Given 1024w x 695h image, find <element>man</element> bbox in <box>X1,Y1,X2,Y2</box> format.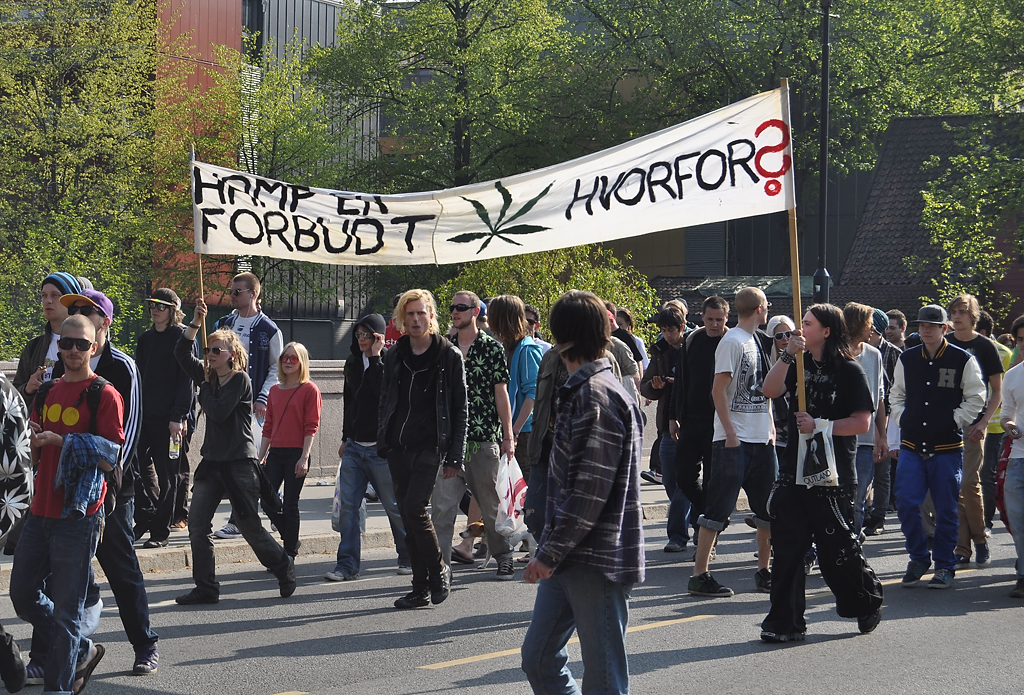
<box>60,293,157,675</box>.
